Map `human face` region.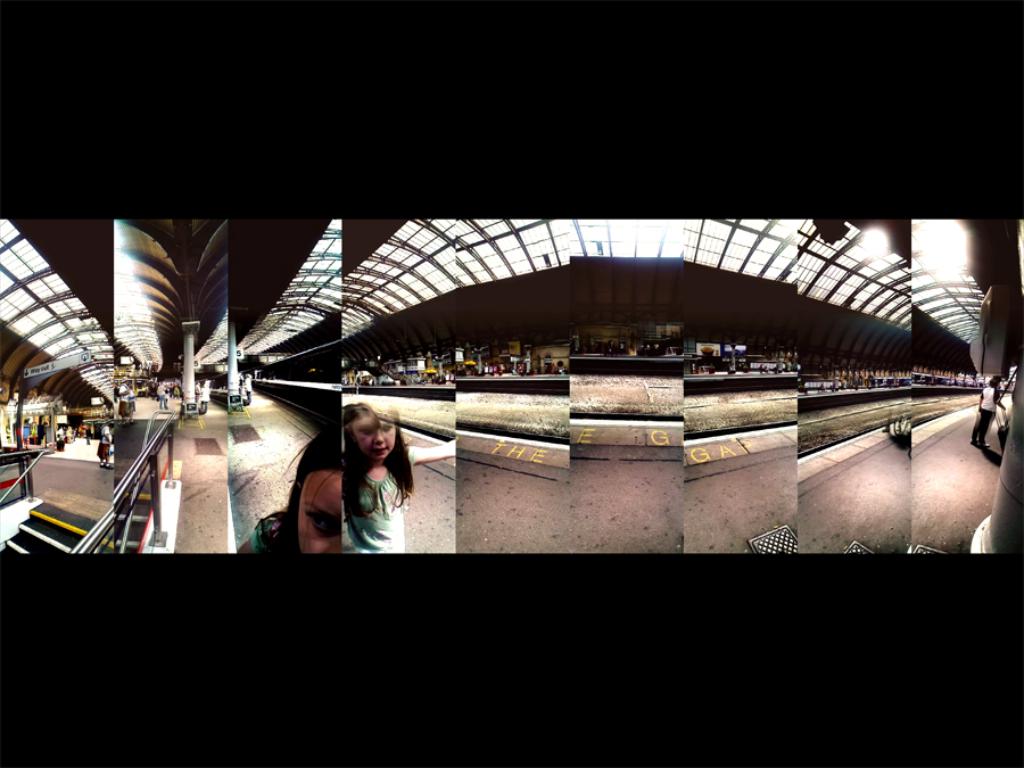
Mapped to (x1=348, y1=416, x2=397, y2=460).
